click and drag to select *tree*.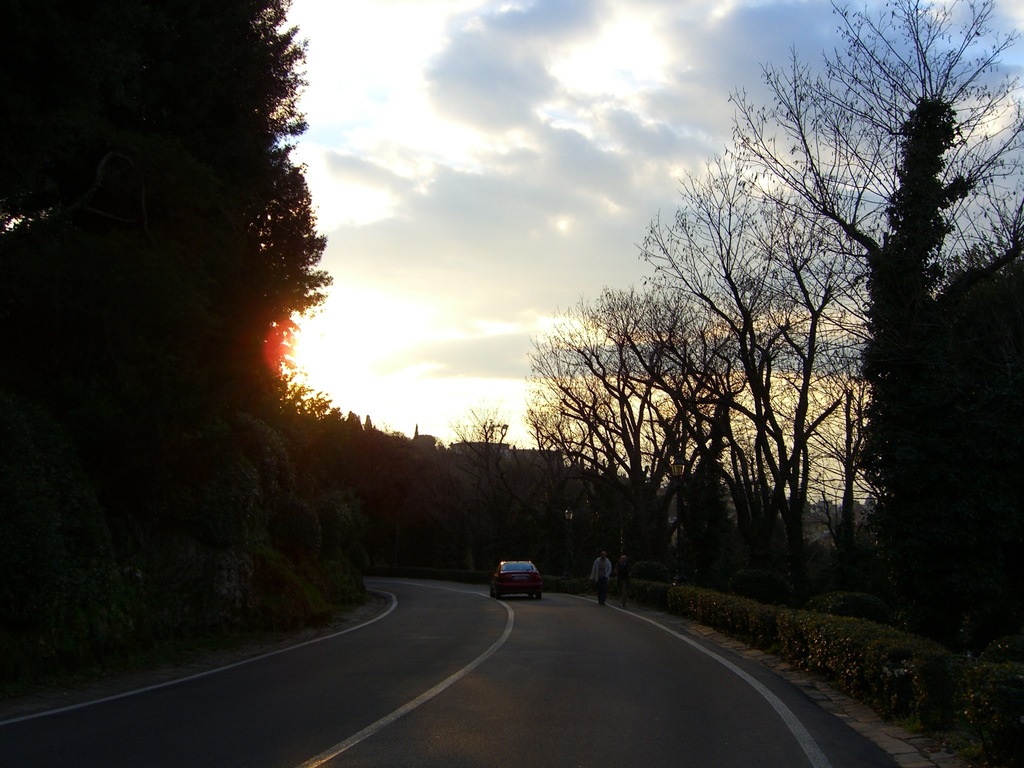
Selection: select_region(443, 390, 516, 486).
